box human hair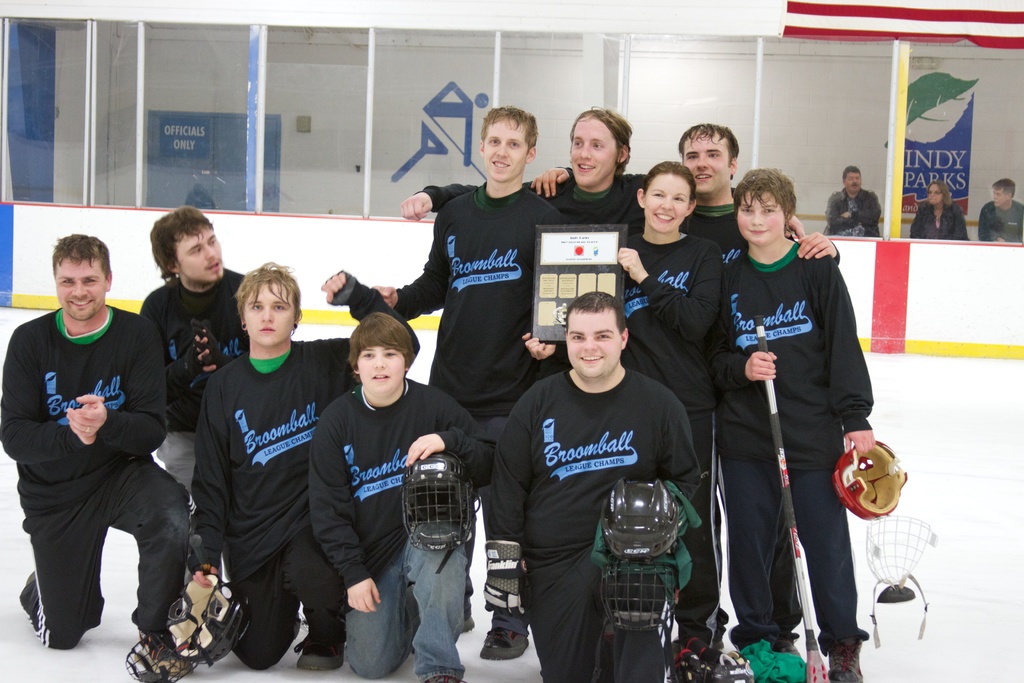
<box>135,211,214,292</box>
